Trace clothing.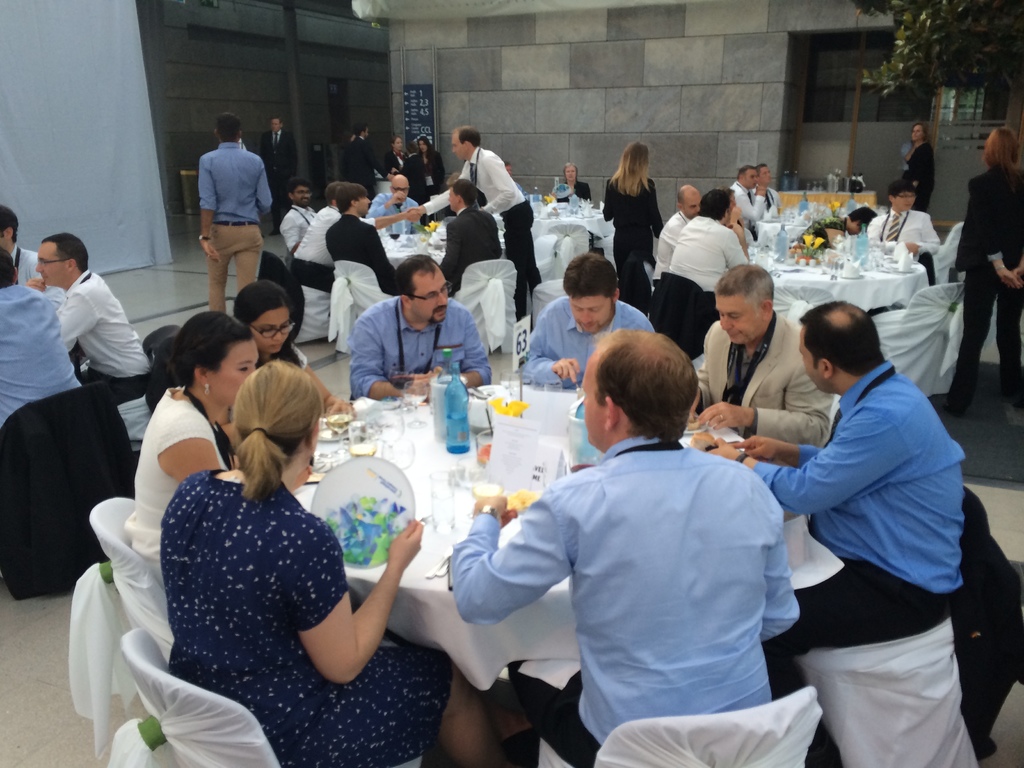
Traced to left=744, top=367, right=977, bottom=723.
